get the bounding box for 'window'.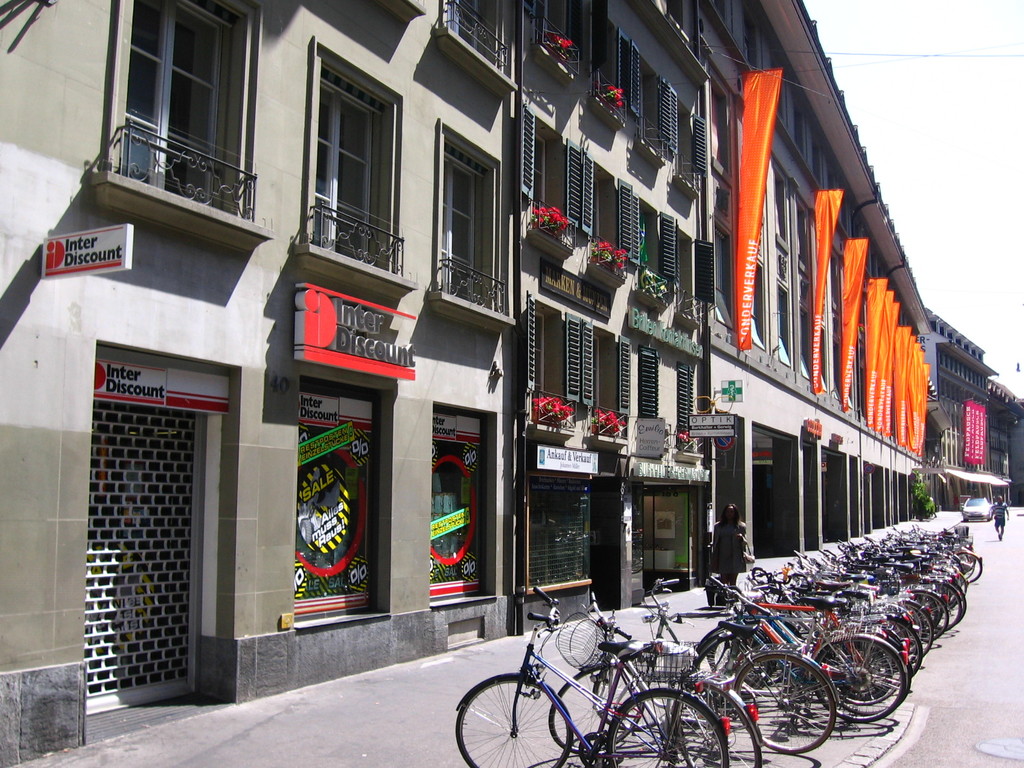
<region>324, 49, 396, 262</region>.
